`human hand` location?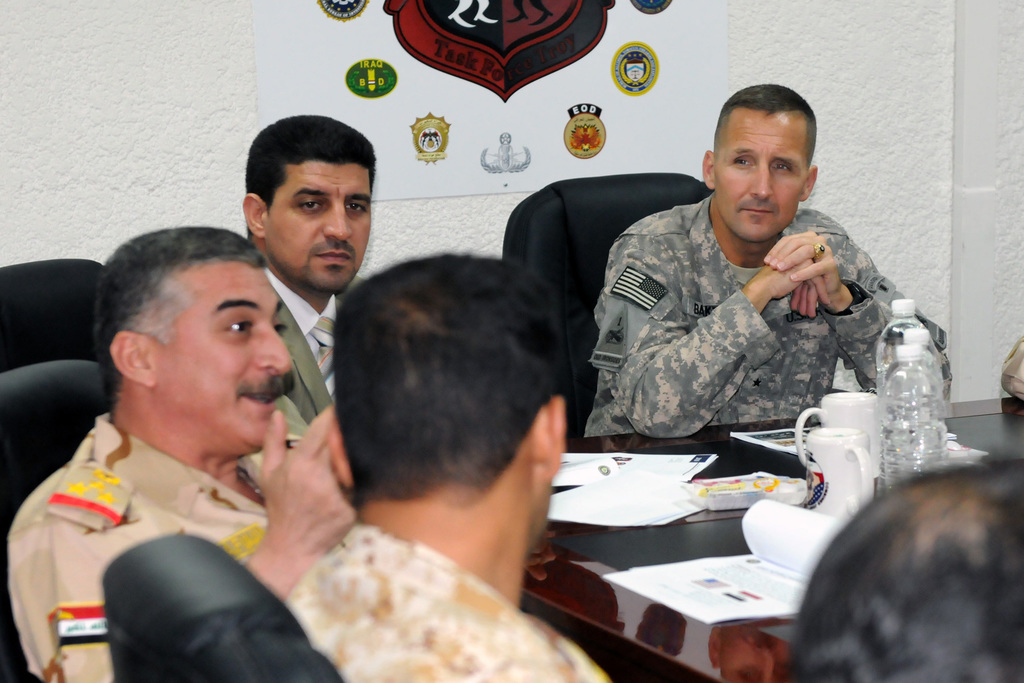
[259,402,356,562]
